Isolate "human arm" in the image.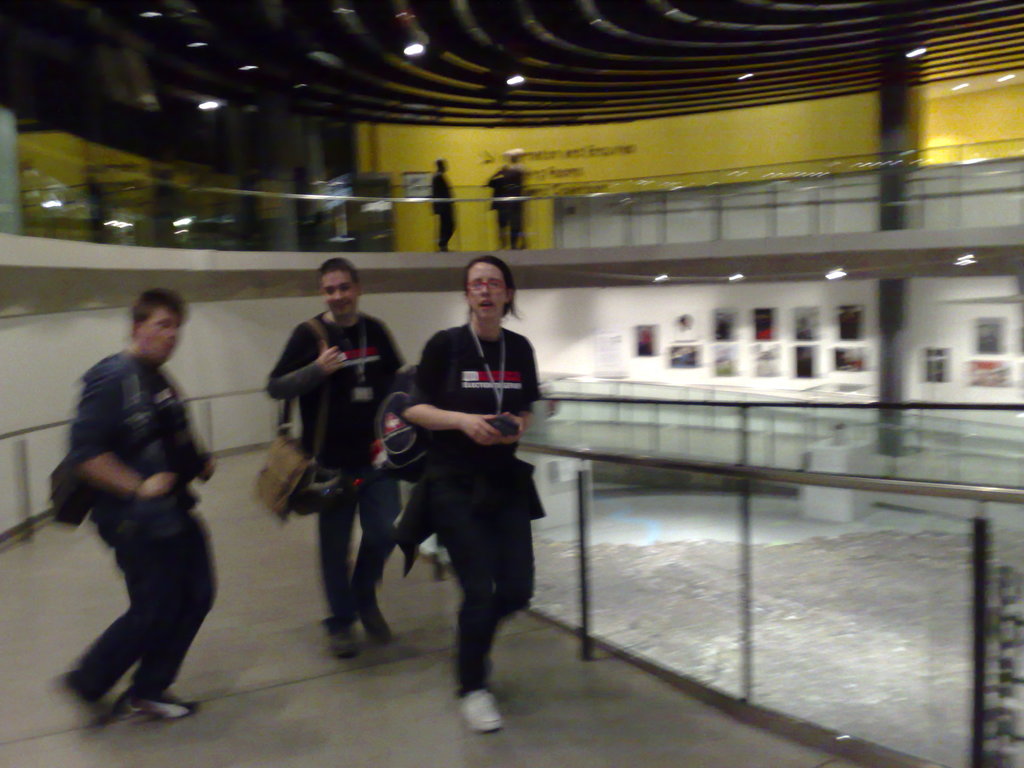
Isolated region: rect(382, 311, 402, 399).
